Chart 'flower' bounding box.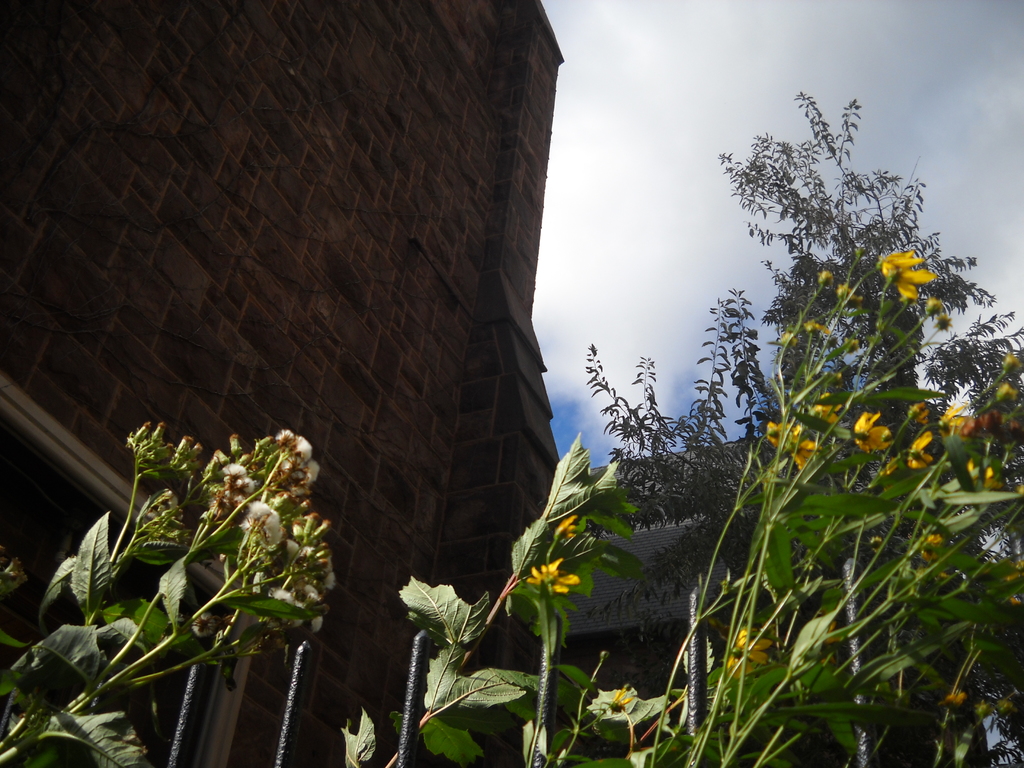
Charted: [880,246,938,298].
